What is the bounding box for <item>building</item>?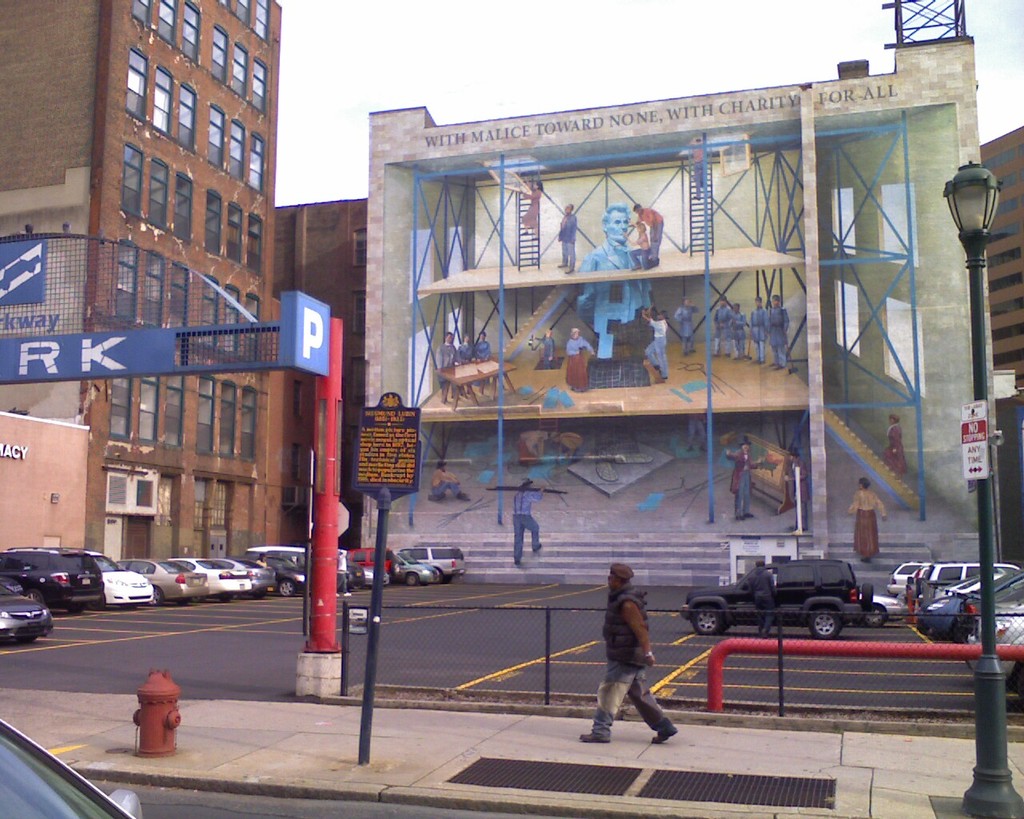
bbox(0, 410, 88, 557).
